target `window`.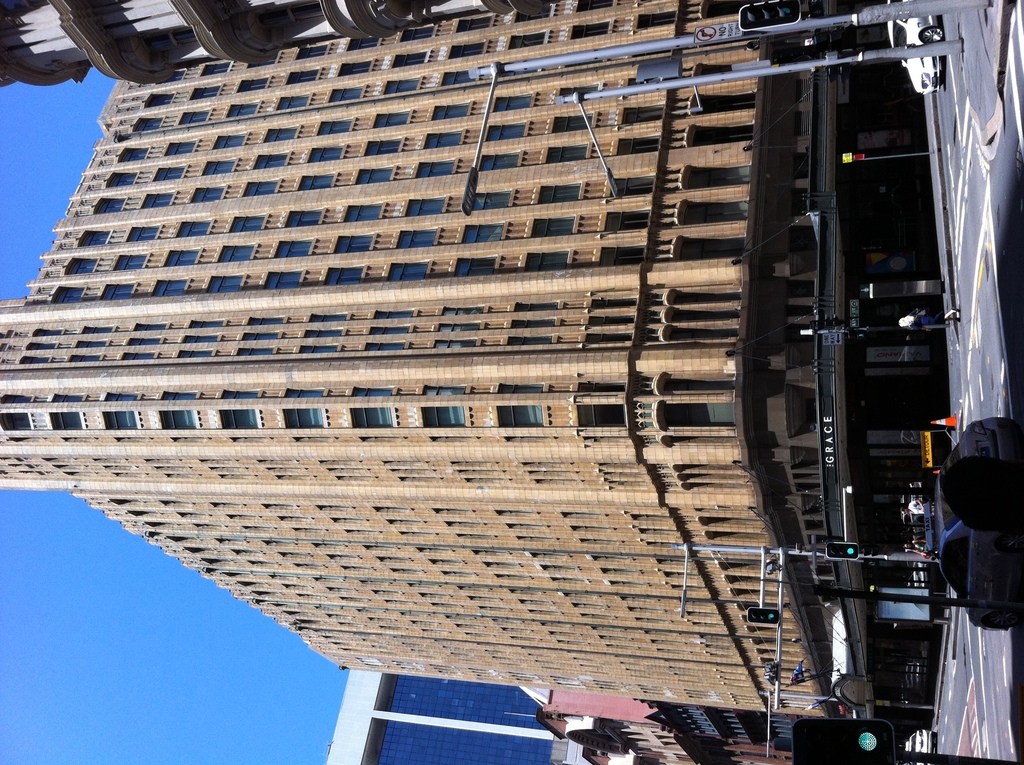
Target region: Rect(637, 12, 678, 28).
